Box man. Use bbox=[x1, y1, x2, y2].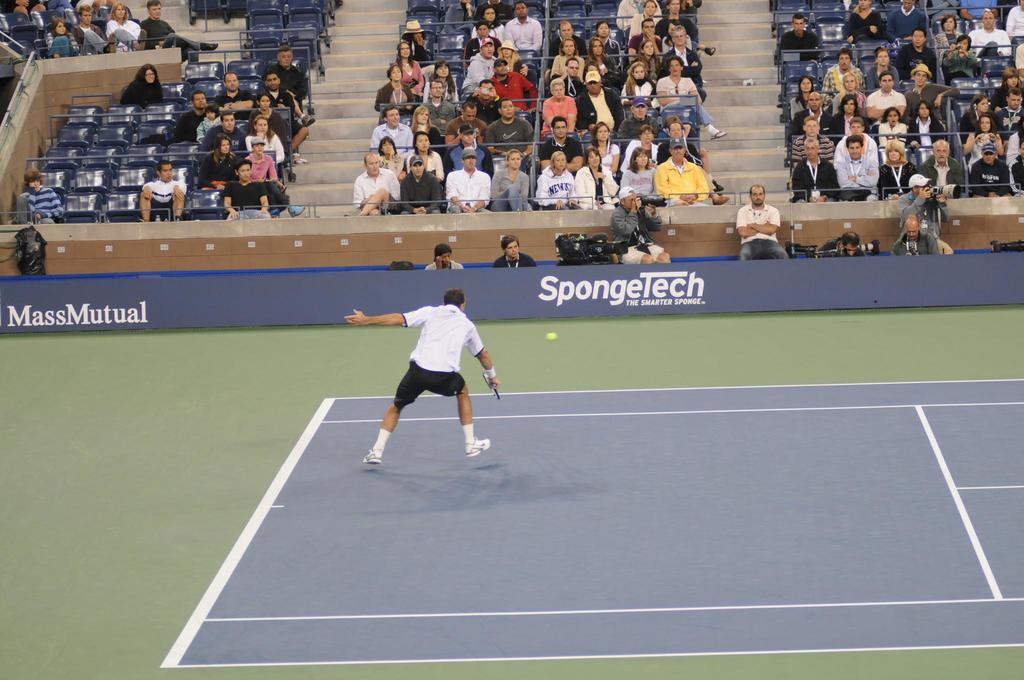
bbox=[203, 113, 250, 157].
